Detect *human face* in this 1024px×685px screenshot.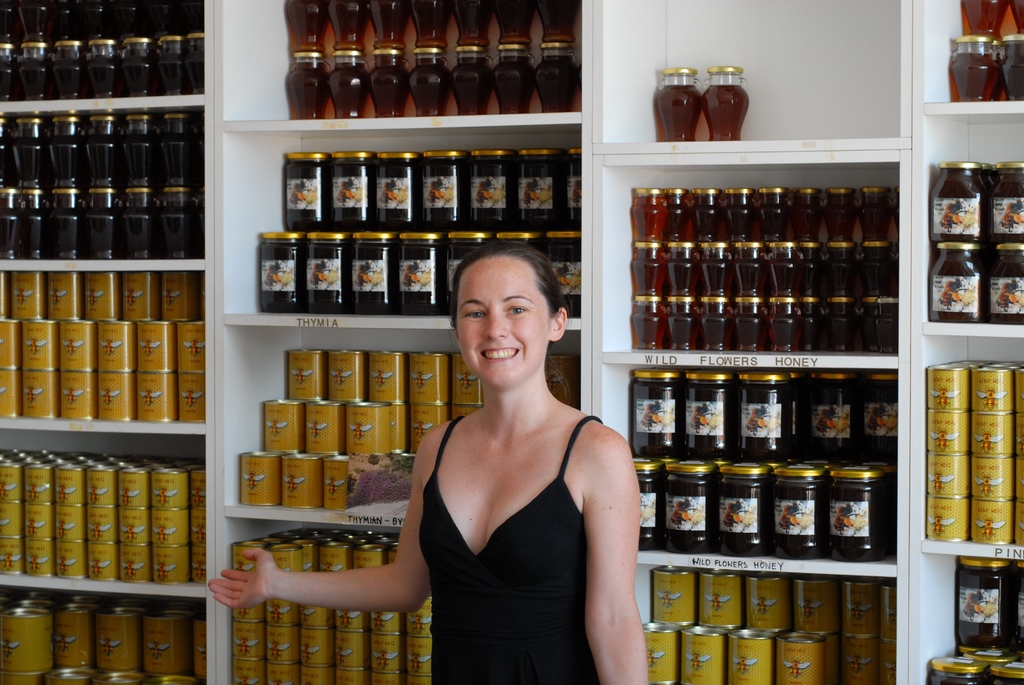
Detection: box=[449, 256, 549, 392].
